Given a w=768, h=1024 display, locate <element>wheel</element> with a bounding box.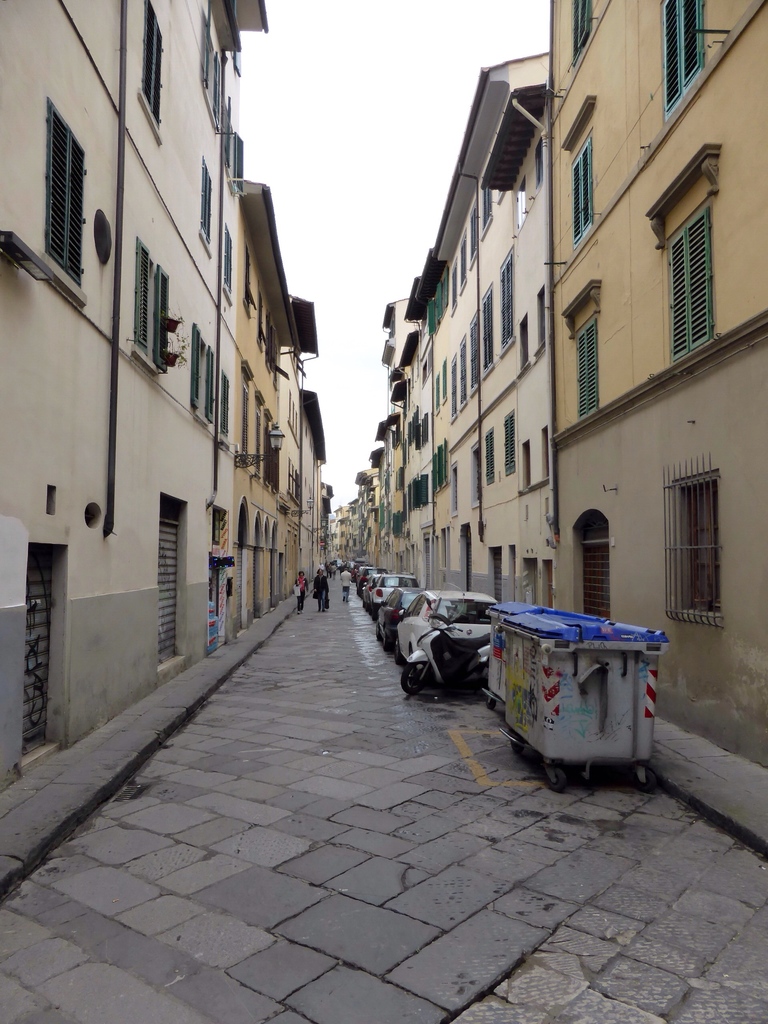
Located: crop(628, 769, 658, 796).
